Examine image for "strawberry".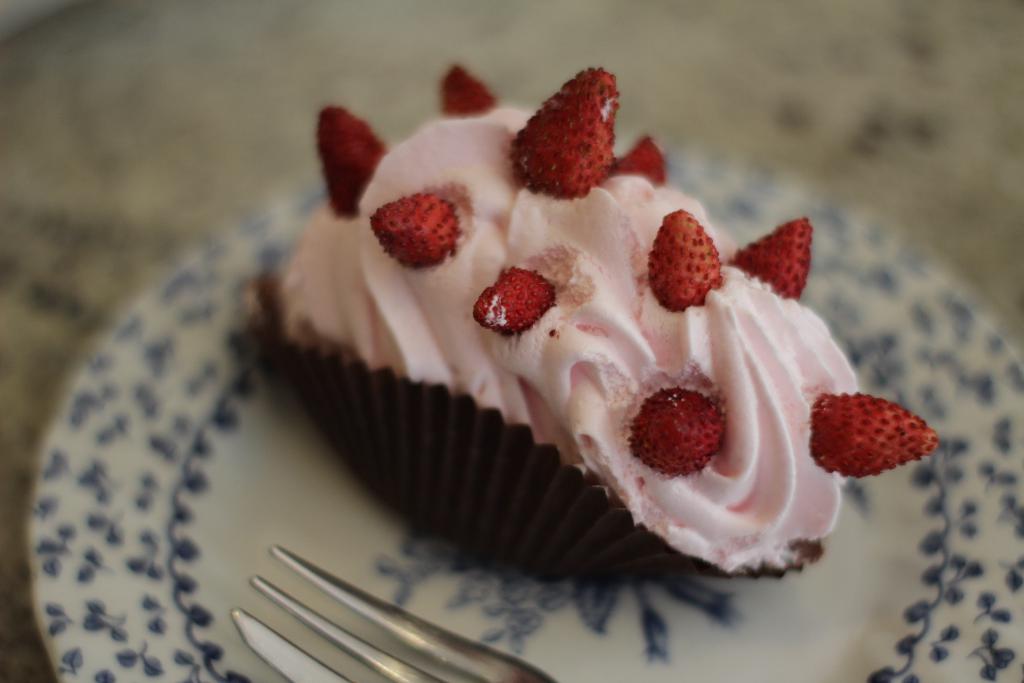
Examination result: <region>476, 267, 558, 334</region>.
